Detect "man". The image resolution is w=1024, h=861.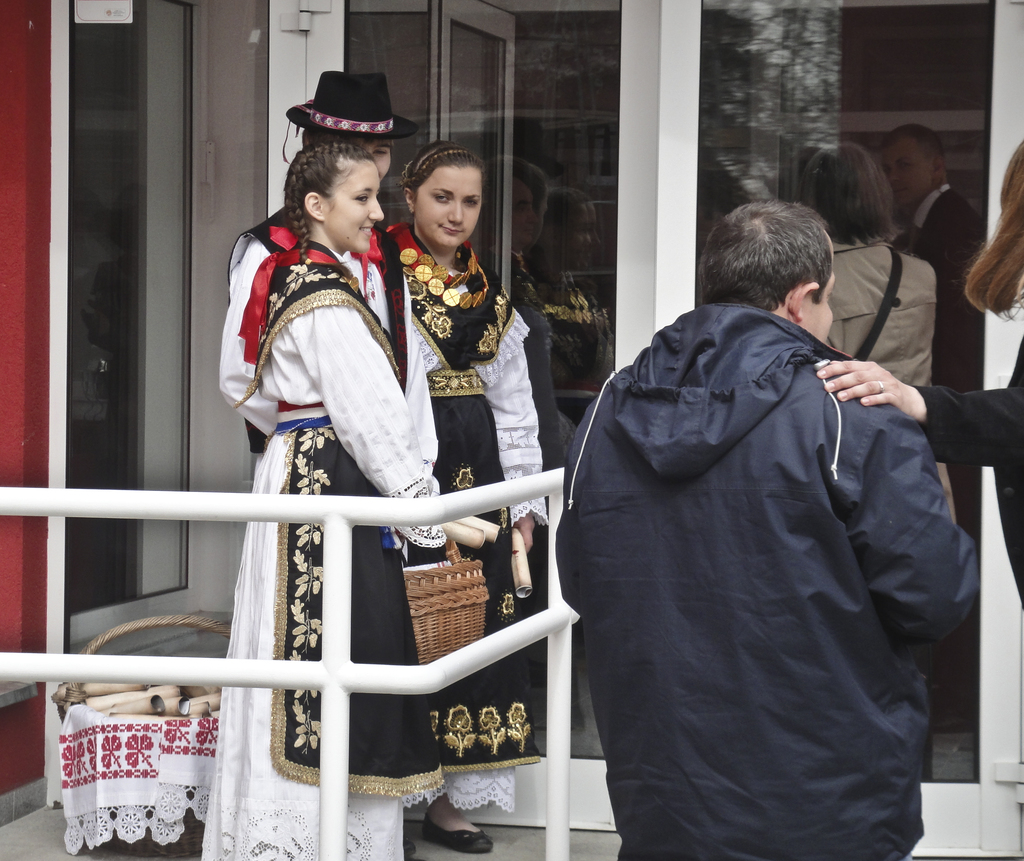
box=[552, 196, 979, 858].
